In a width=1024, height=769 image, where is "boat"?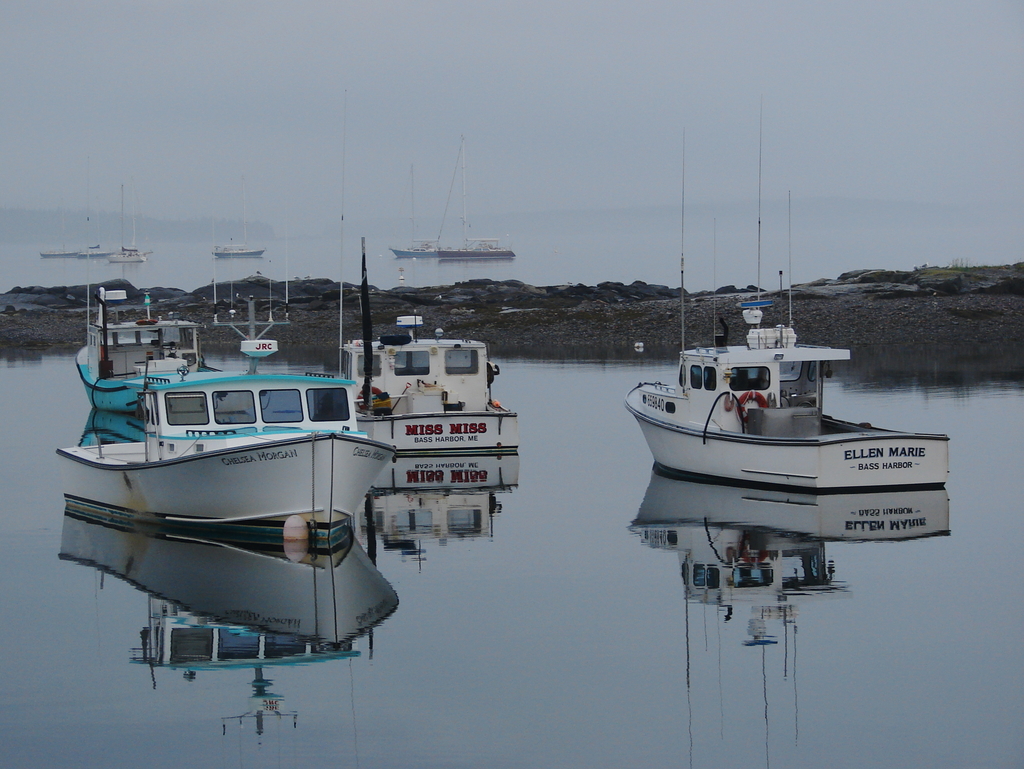
(58,219,396,556).
